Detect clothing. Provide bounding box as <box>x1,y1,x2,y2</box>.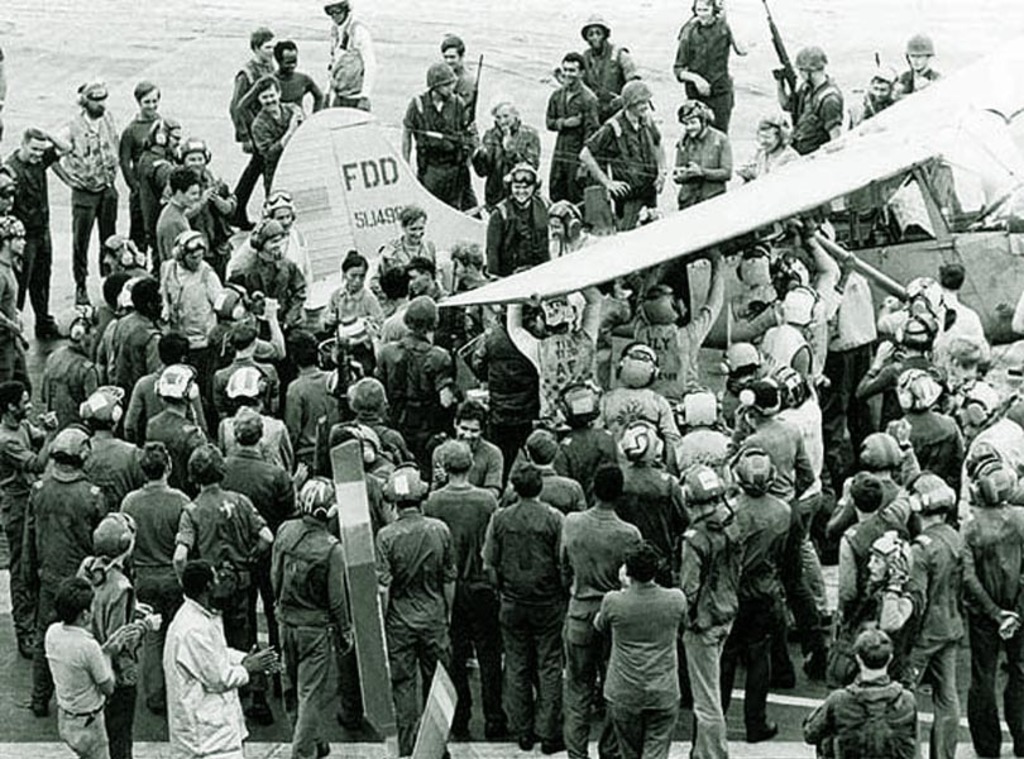
<box>129,153,169,235</box>.
